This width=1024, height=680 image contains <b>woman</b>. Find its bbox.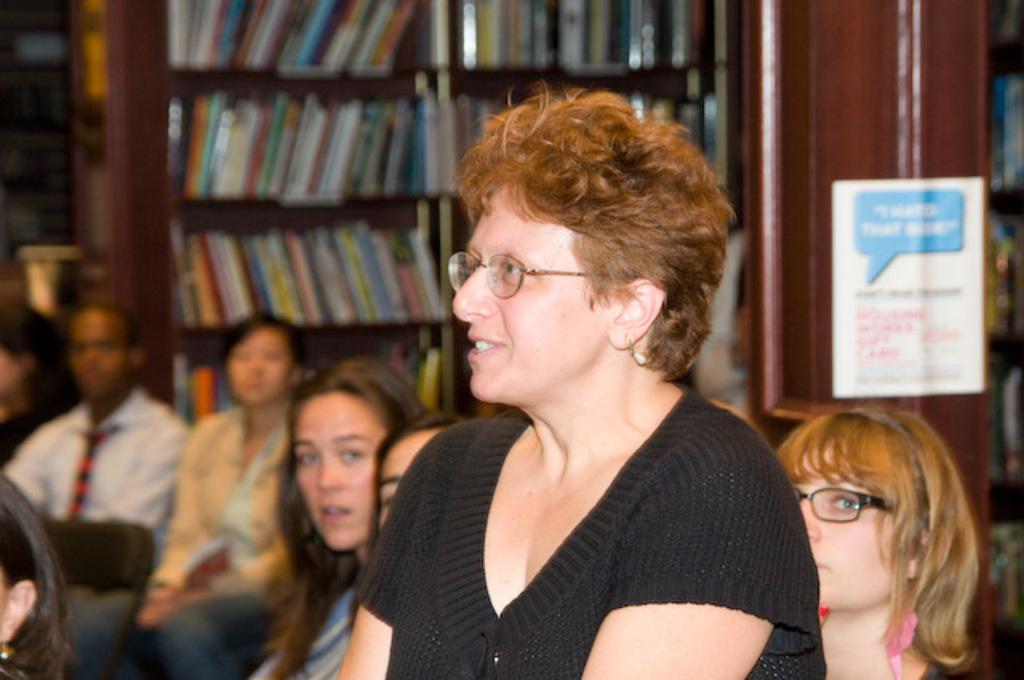
242:350:426:678.
